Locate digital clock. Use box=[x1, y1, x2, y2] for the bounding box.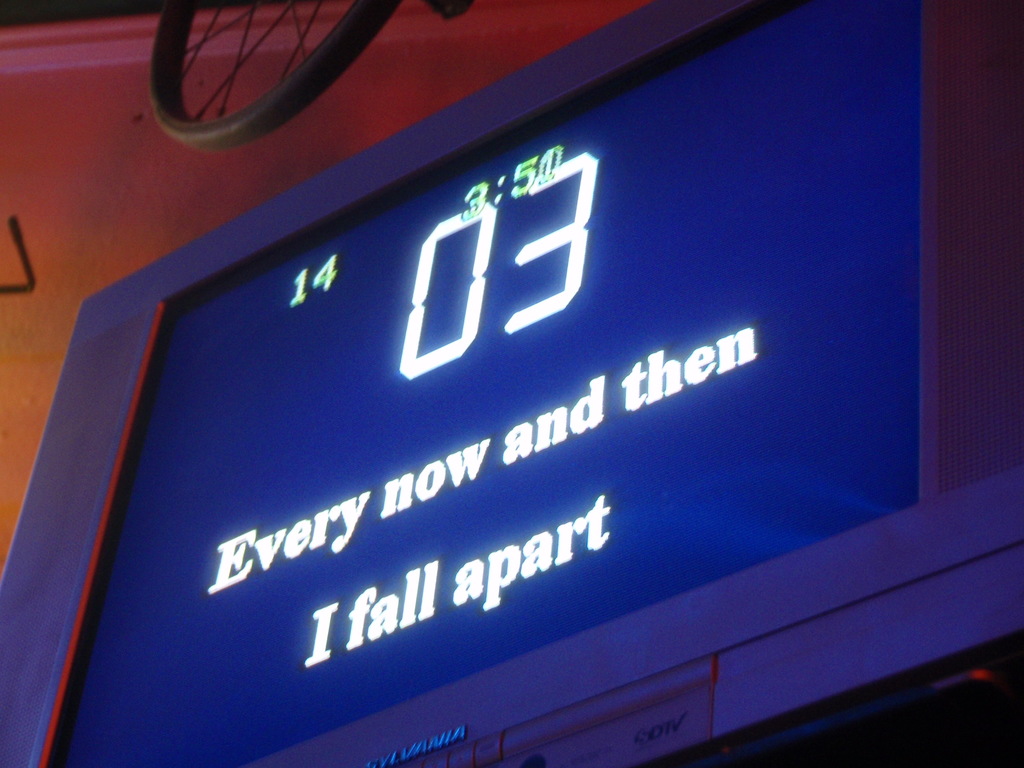
box=[451, 138, 572, 236].
